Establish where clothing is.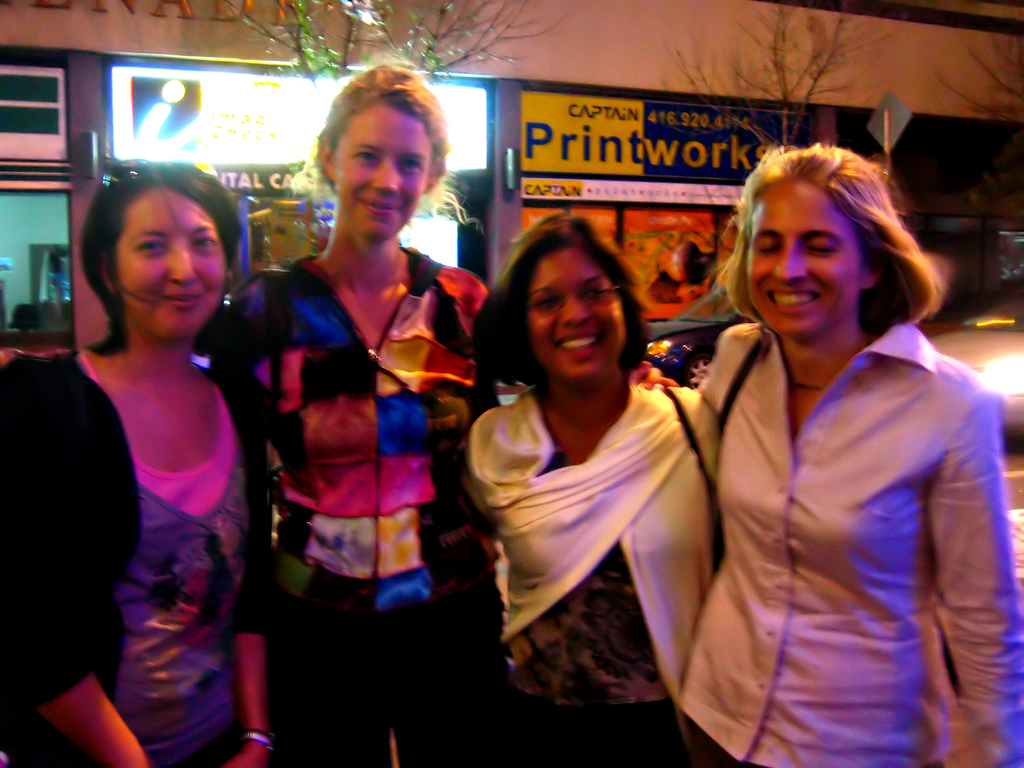
Established at 1 348 275 767.
